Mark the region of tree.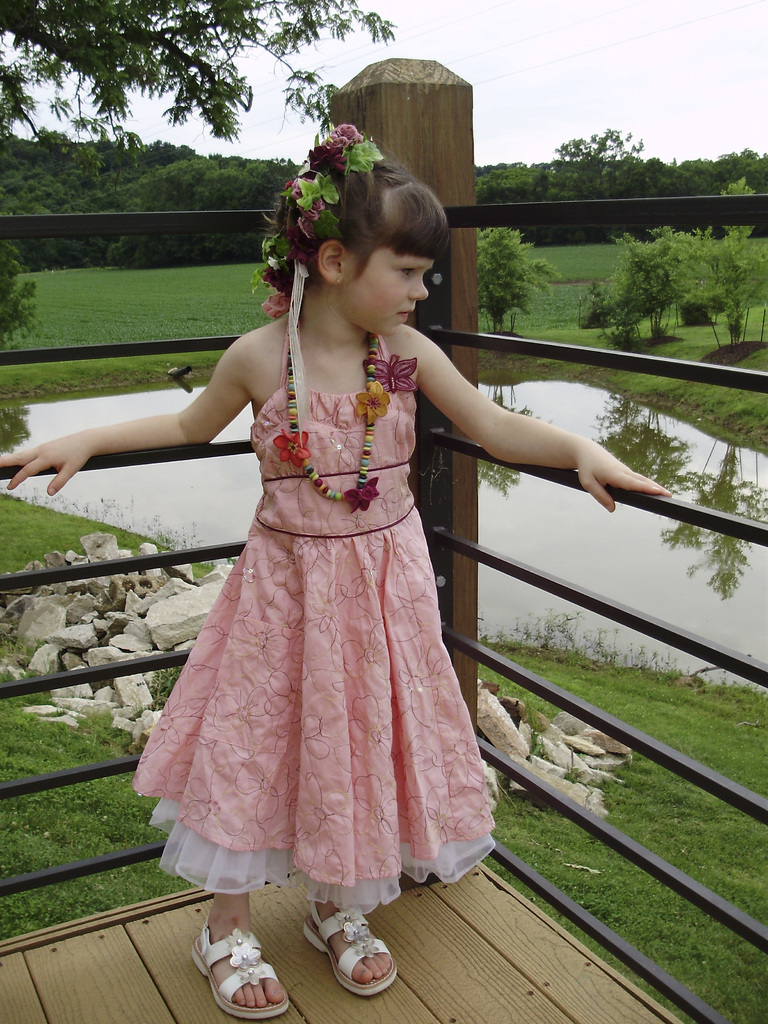
Region: bbox=(0, 0, 401, 160).
